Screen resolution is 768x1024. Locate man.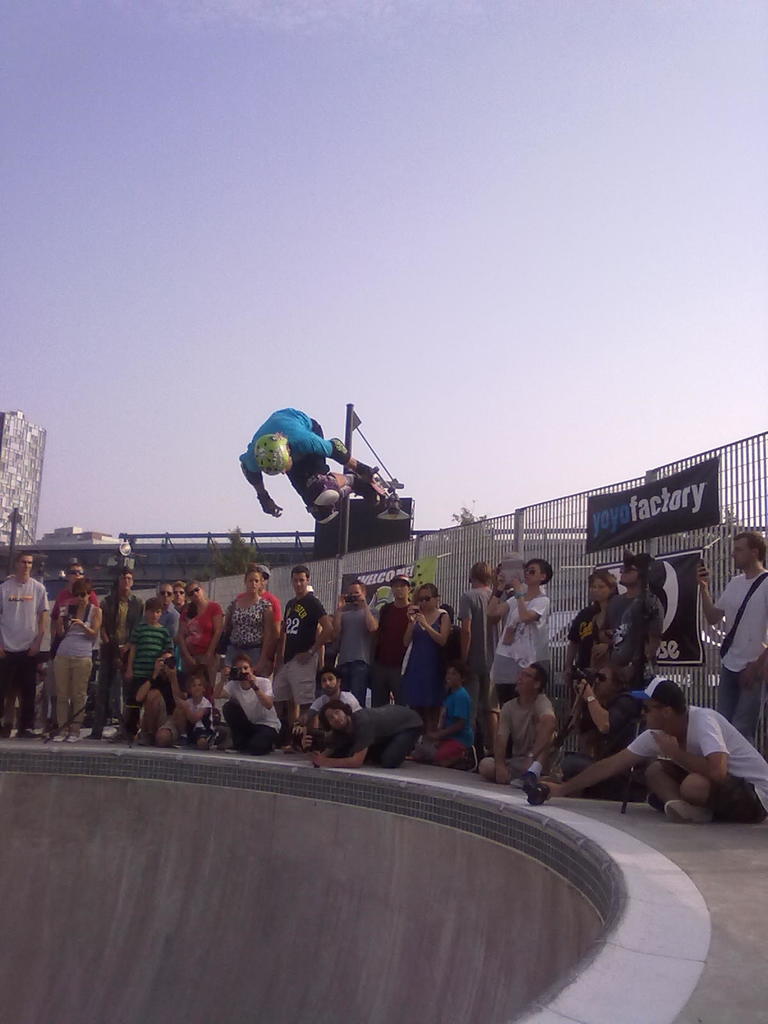
detection(303, 664, 363, 745).
